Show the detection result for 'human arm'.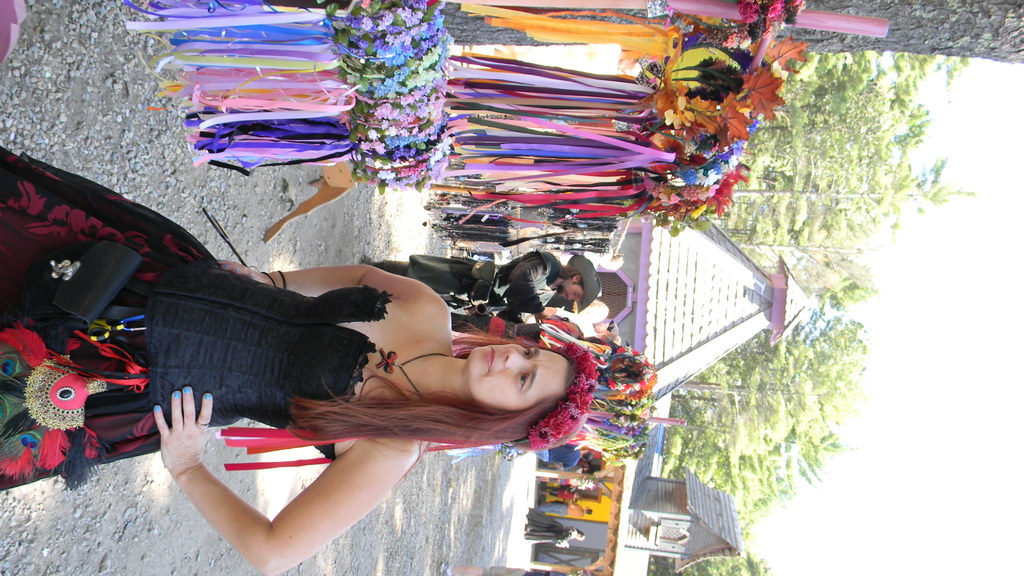
Rect(153, 390, 438, 562).
